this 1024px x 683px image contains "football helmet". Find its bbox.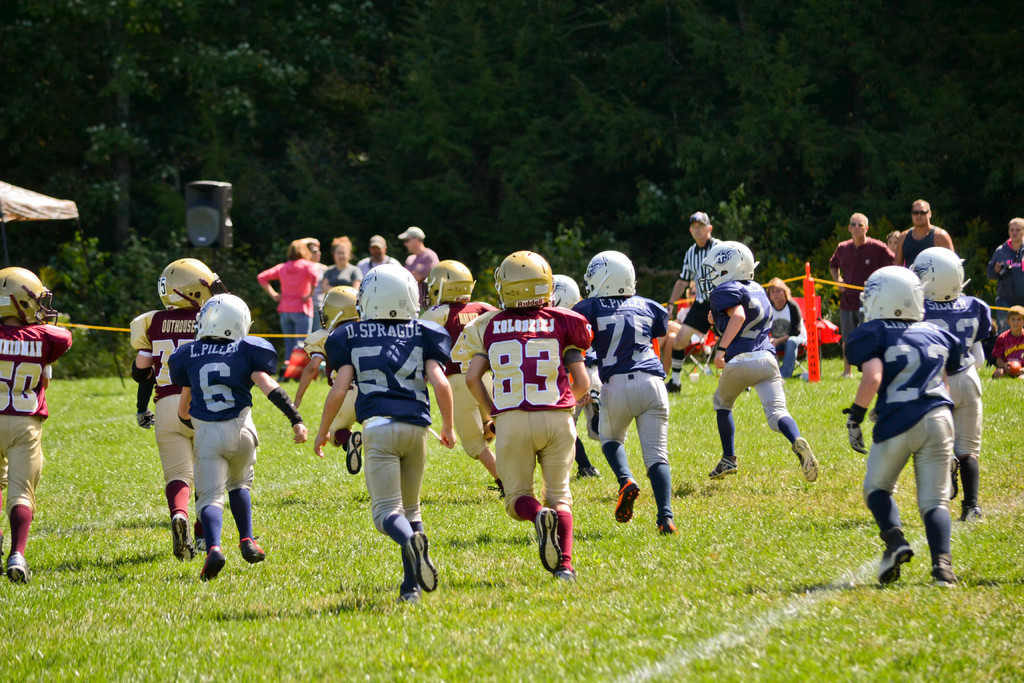
(321,282,365,325).
